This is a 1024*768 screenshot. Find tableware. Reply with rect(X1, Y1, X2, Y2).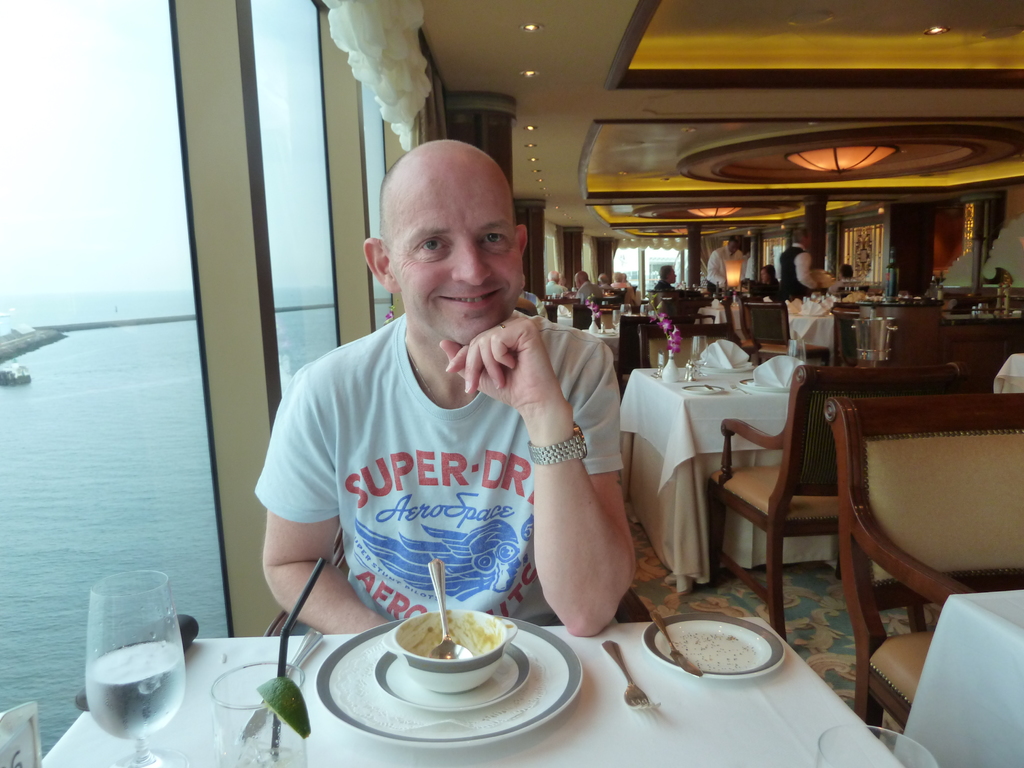
rect(818, 717, 943, 767).
